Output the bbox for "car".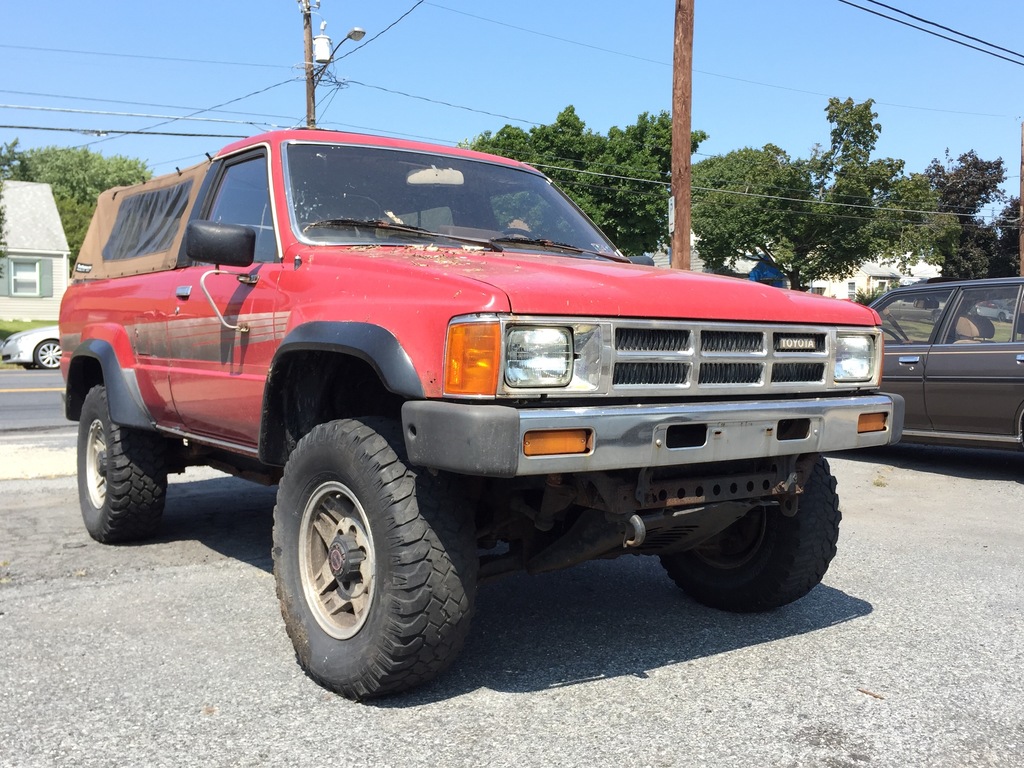
<bbox>866, 277, 1023, 456</bbox>.
